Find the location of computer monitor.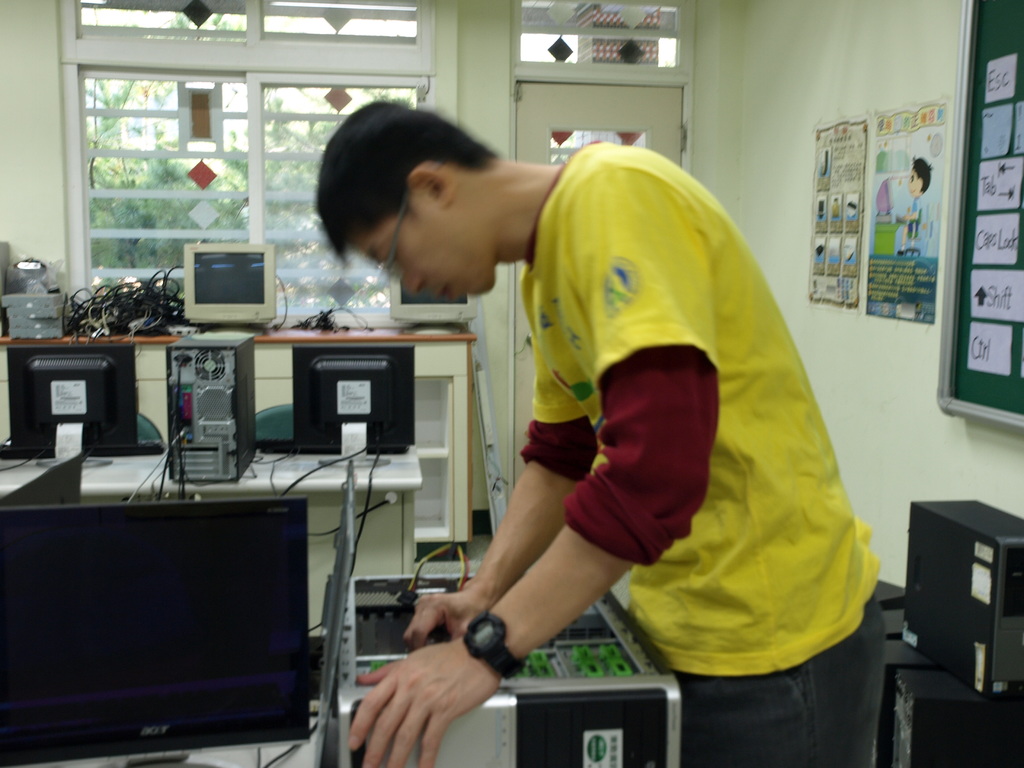
Location: <region>181, 241, 271, 328</region>.
